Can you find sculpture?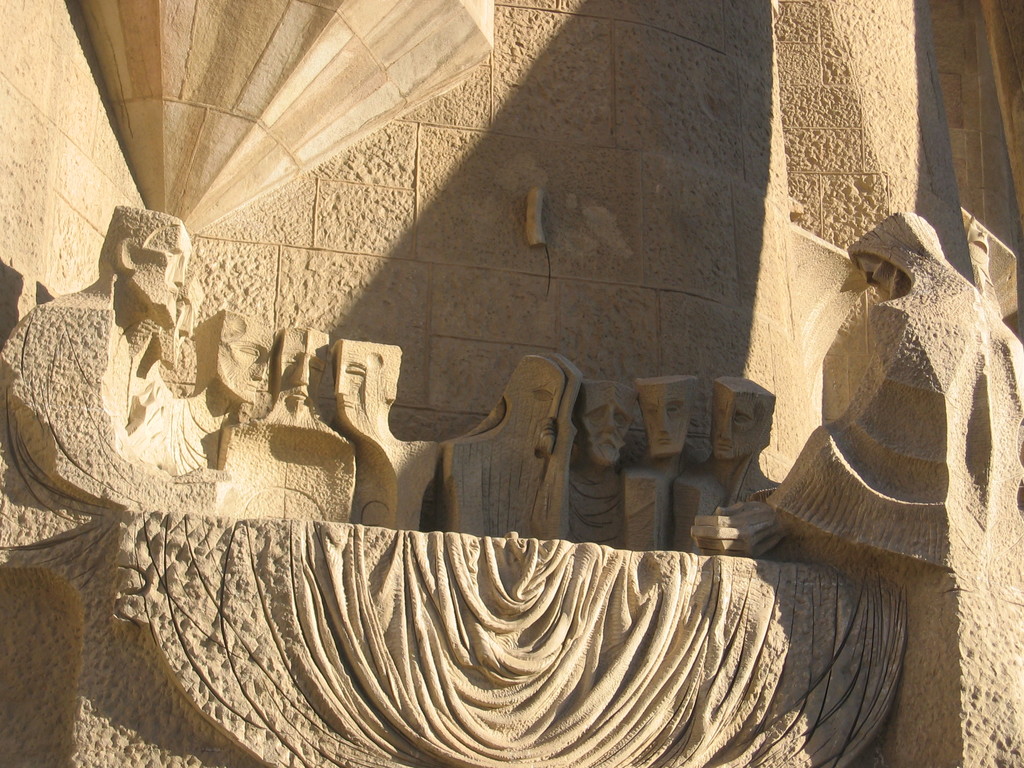
Yes, bounding box: <region>0, 201, 1023, 767</region>.
